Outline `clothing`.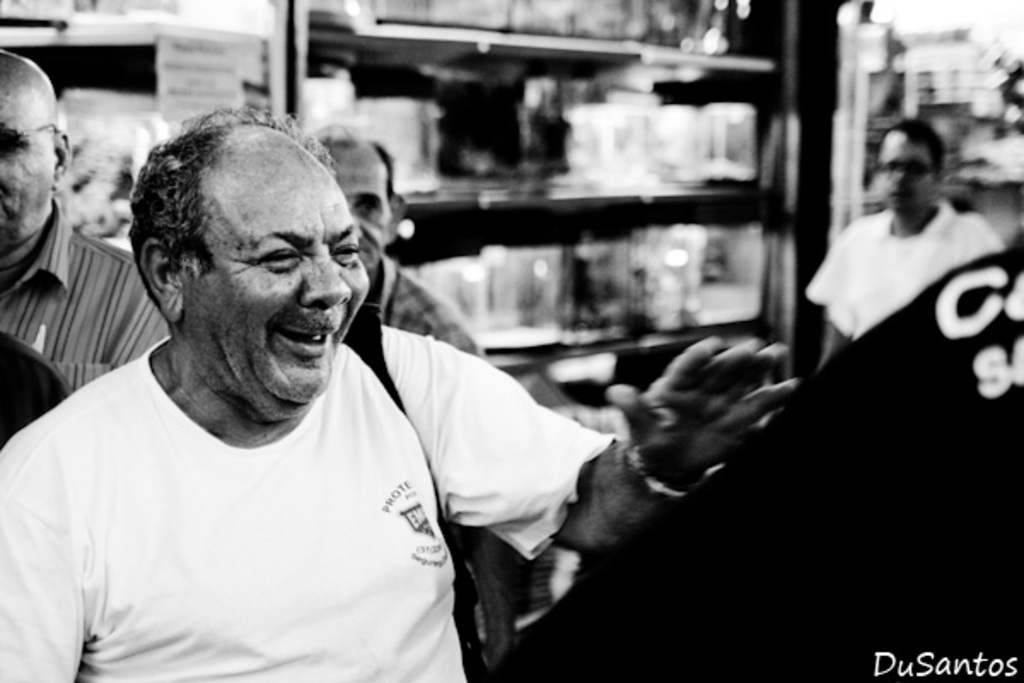
Outline: {"x1": 355, "y1": 256, "x2": 488, "y2": 659}.
